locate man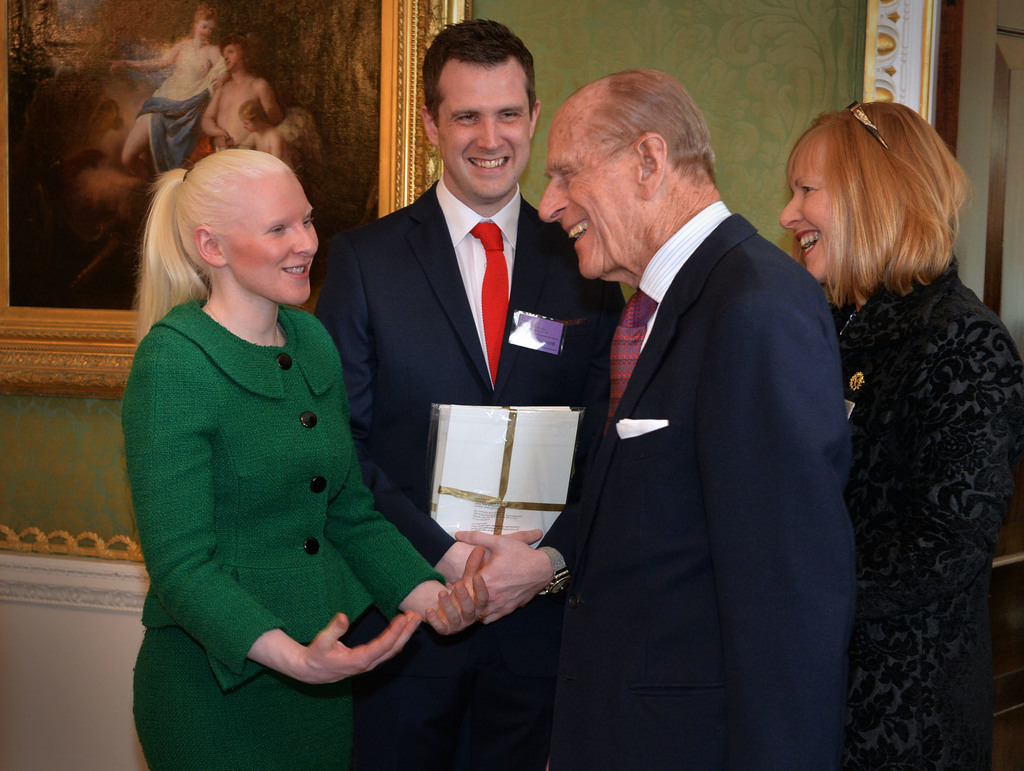
x1=199 y1=28 x2=306 y2=175
